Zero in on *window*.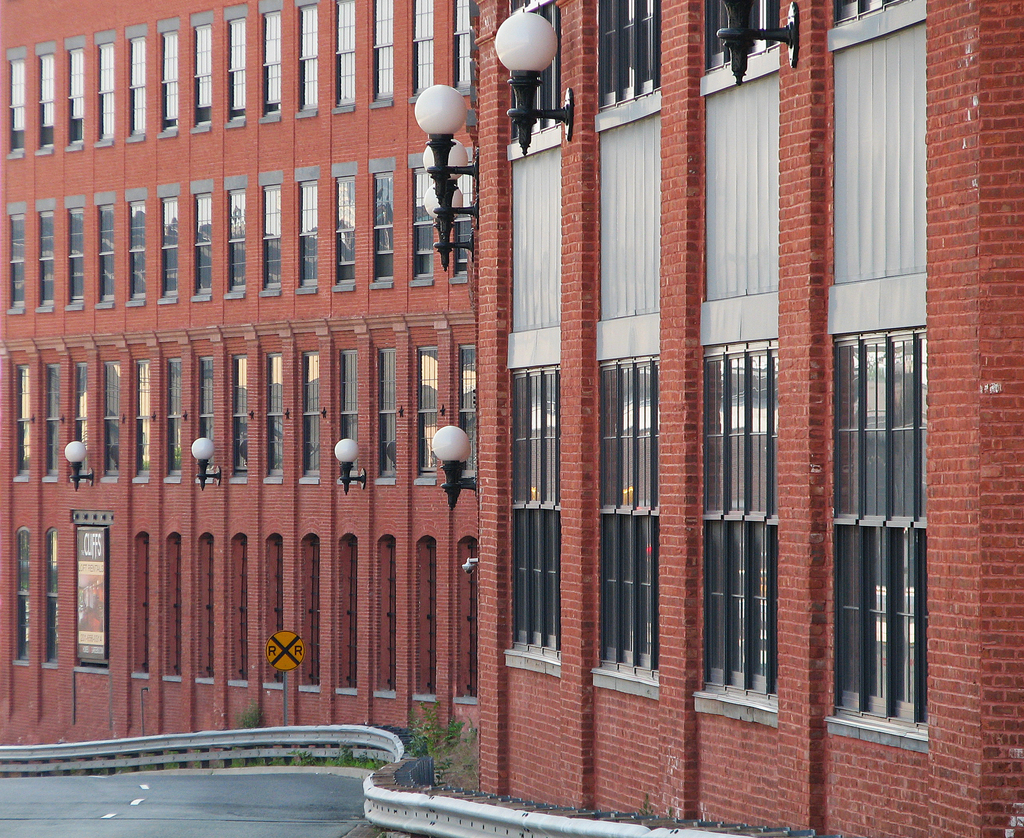
Zeroed in: <bbox>126, 191, 148, 306</bbox>.
